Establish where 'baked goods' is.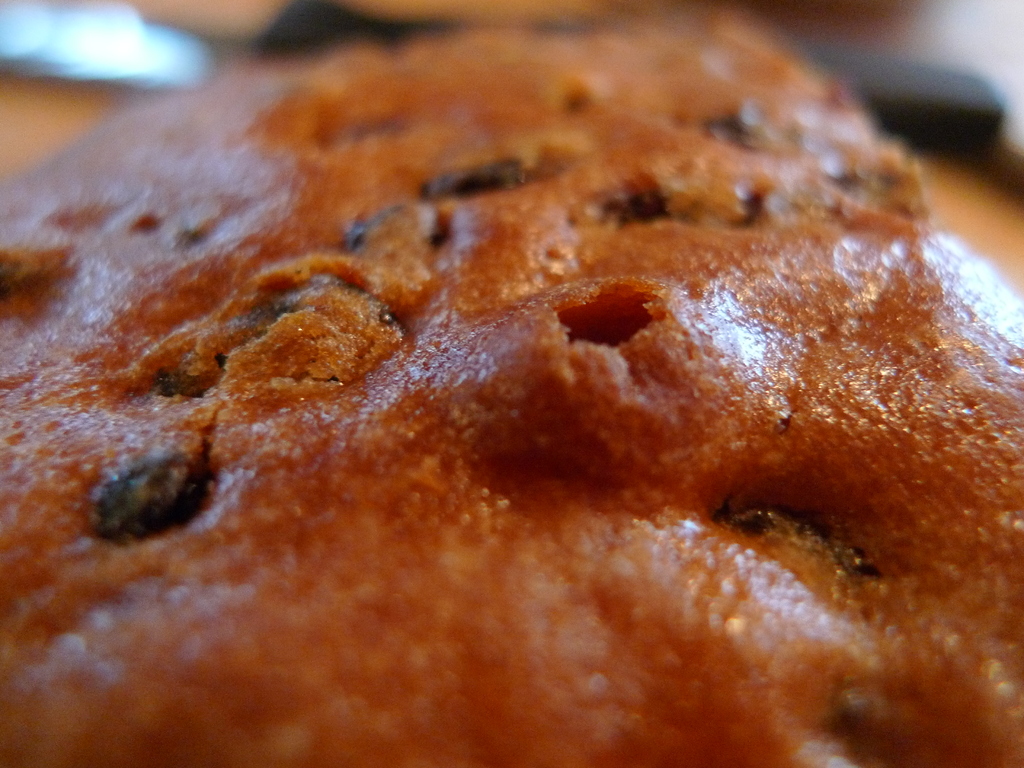
Established at 0,0,1023,767.
